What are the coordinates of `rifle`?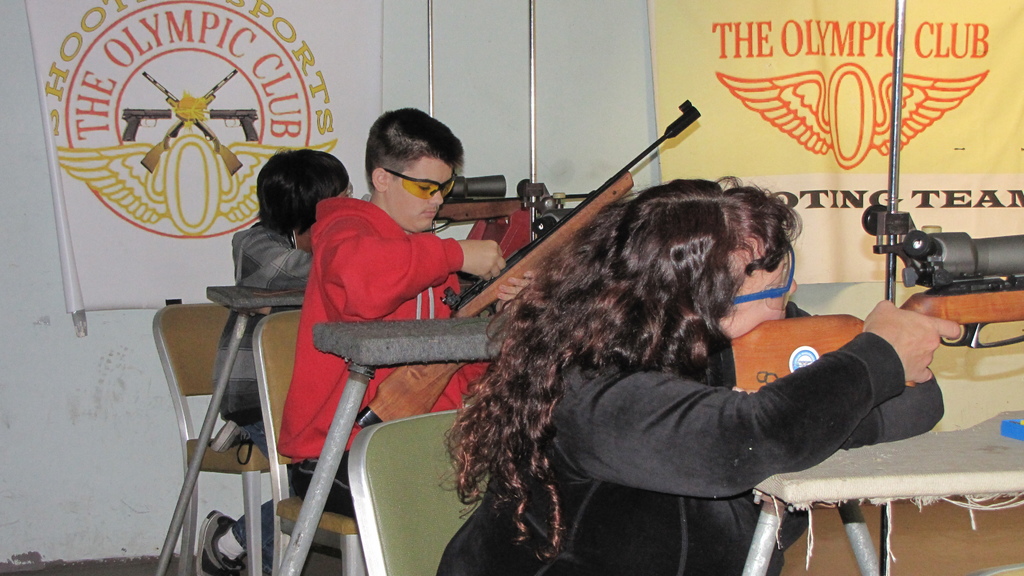
bbox(871, 220, 1023, 393).
